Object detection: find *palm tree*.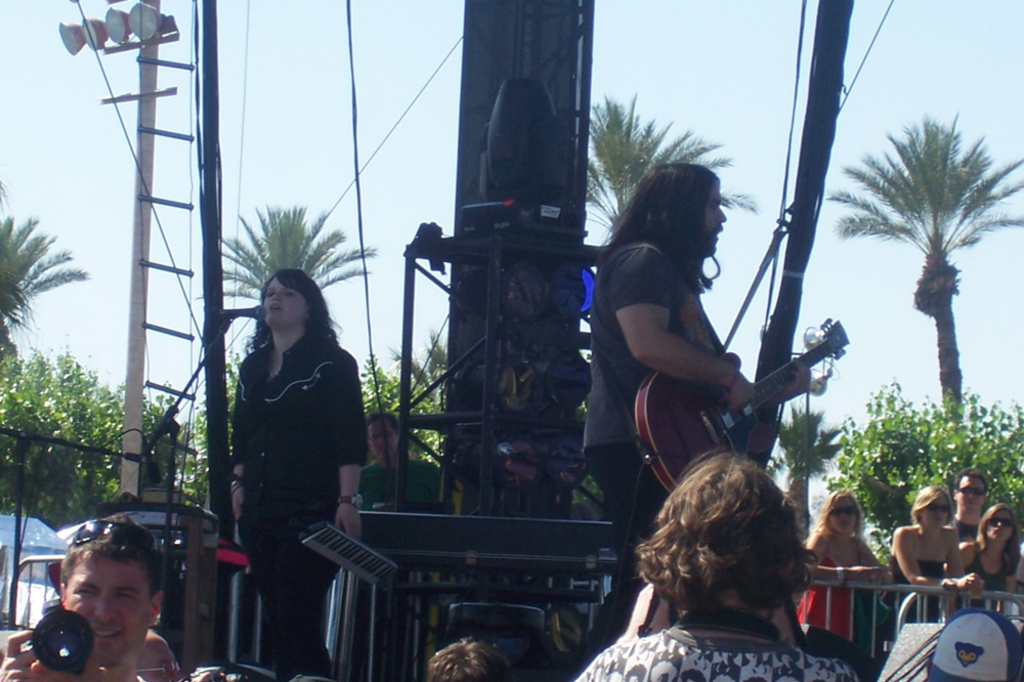
select_region(0, 207, 76, 390).
